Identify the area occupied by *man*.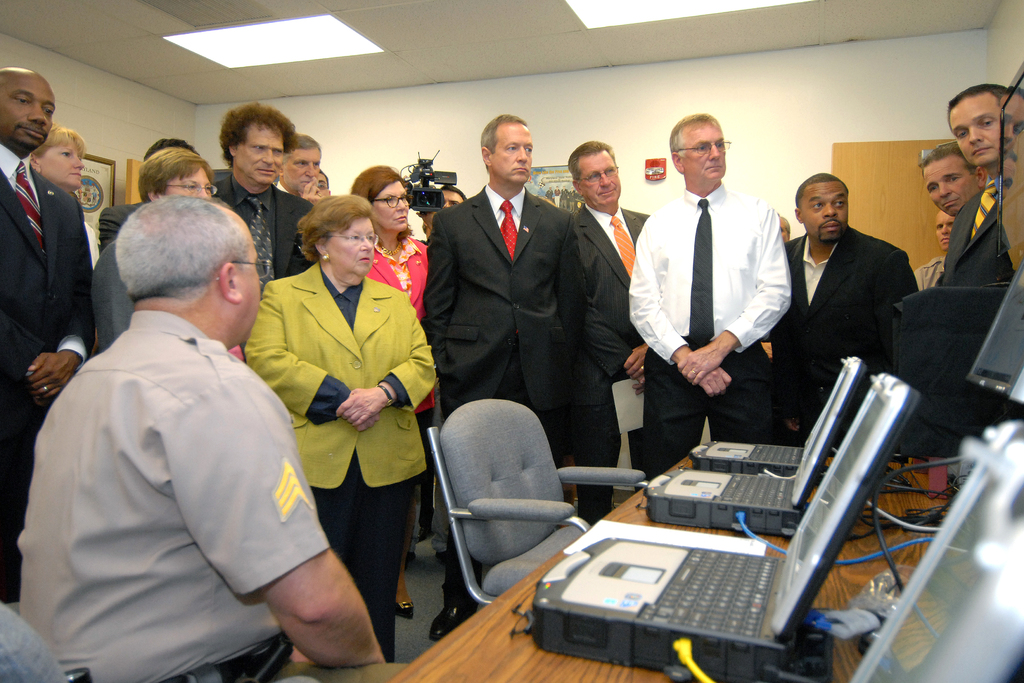
Area: bbox(419, 111, 591, 639).
